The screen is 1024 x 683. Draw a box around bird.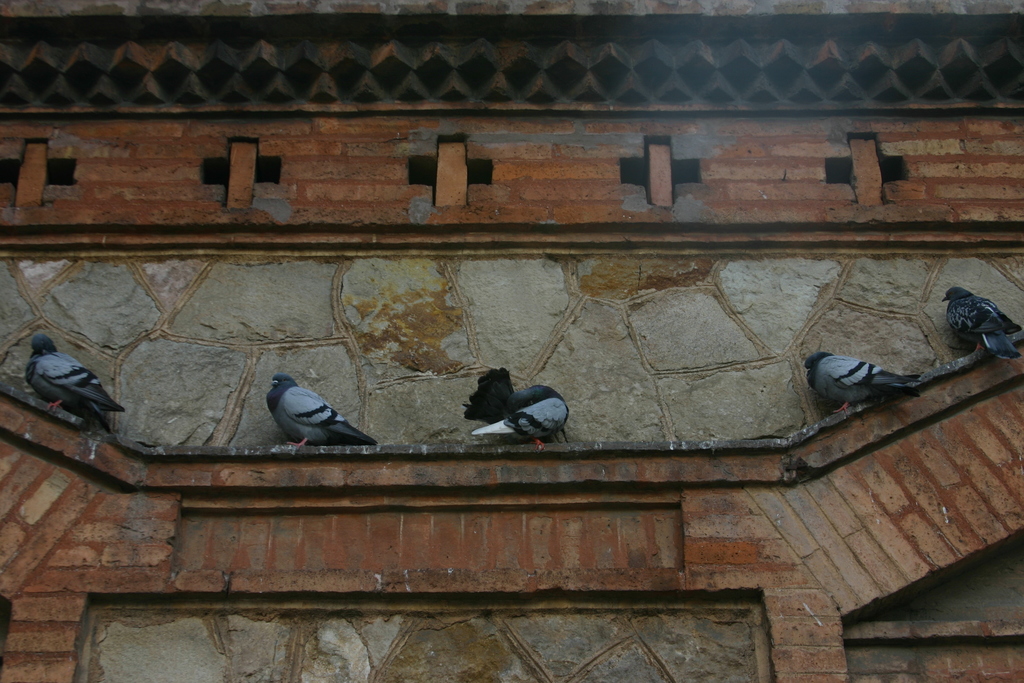
x1=254 y1=376 x2=387 y2=451.
